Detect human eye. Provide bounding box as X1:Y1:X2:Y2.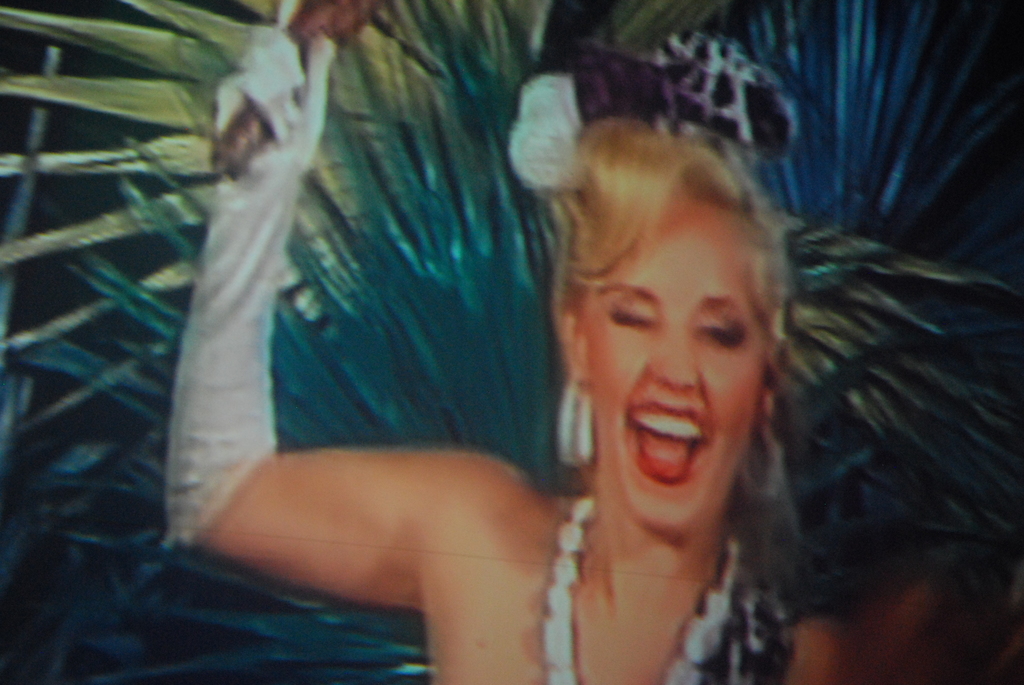
692:306:742:351.
